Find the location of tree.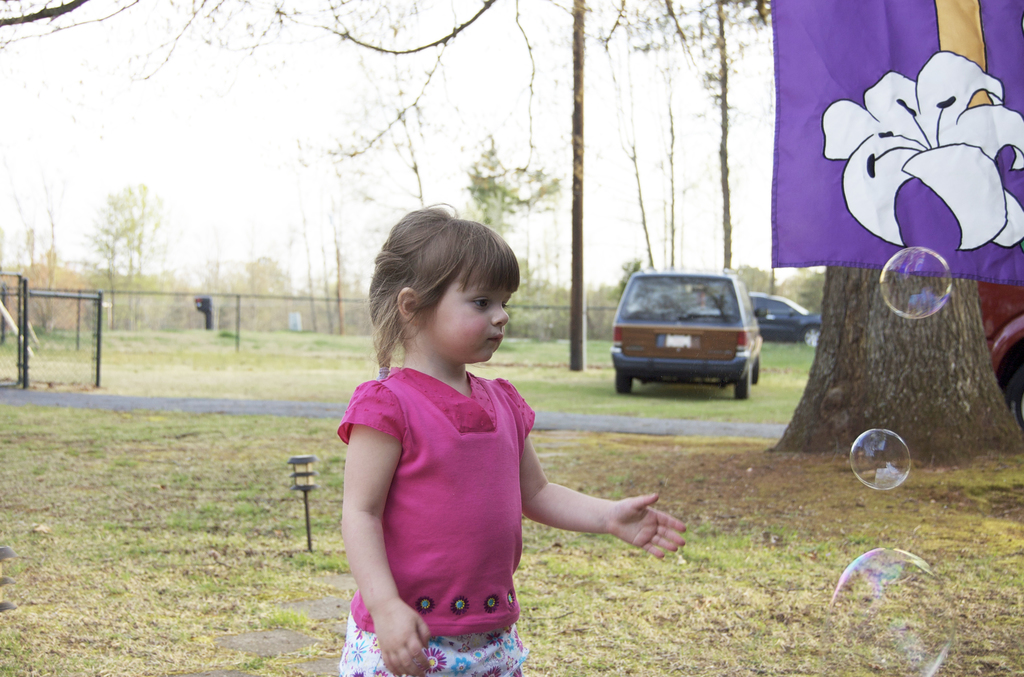
Location: (left=771, top=262, right=1023, bottom=468).
